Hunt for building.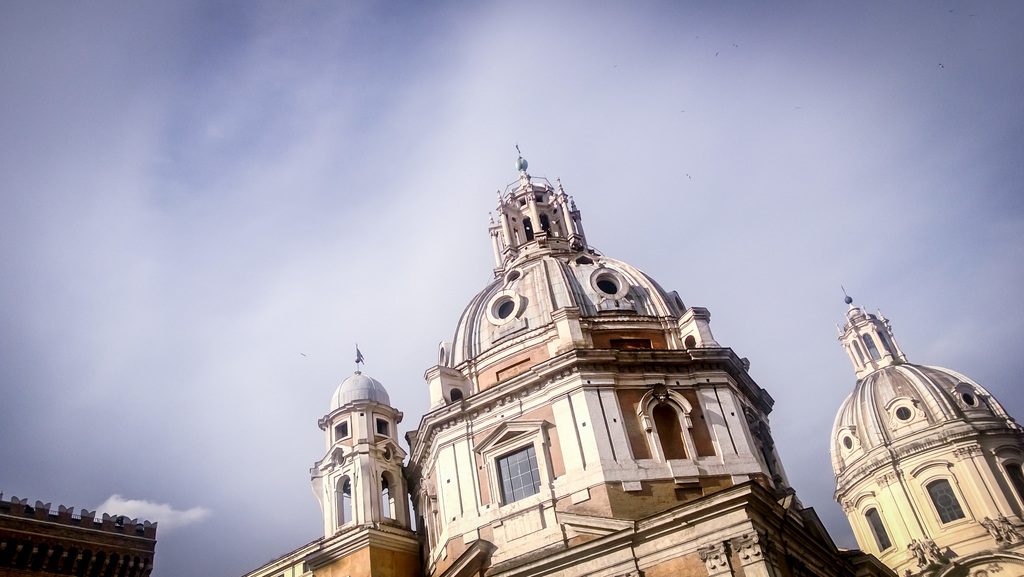
Hunted down at 236,136,1023,576.
